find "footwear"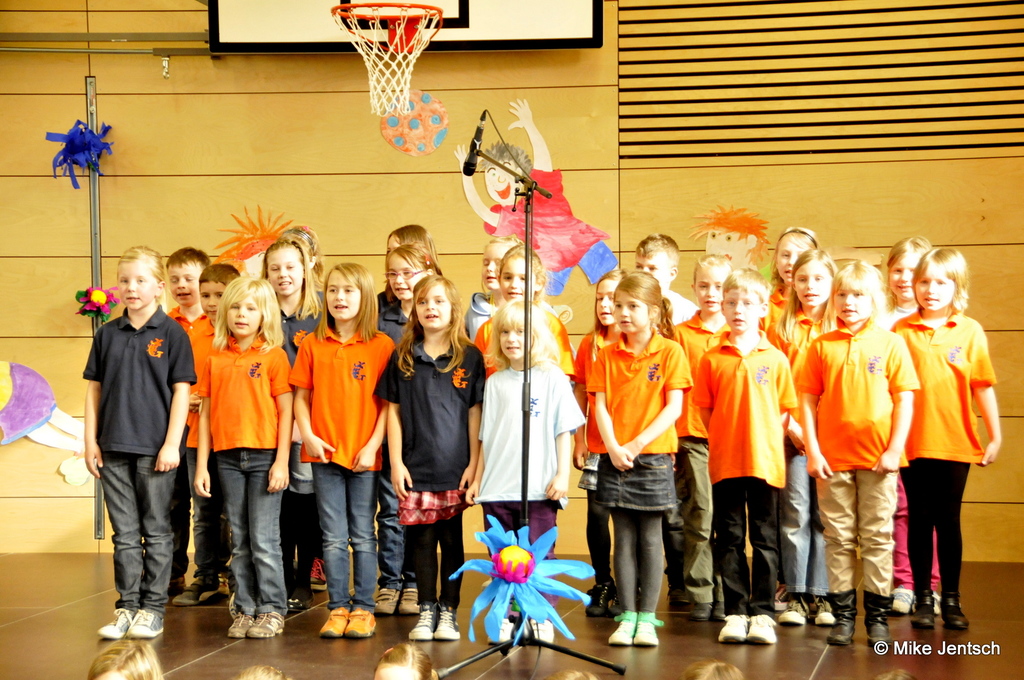
317:606:378:643
